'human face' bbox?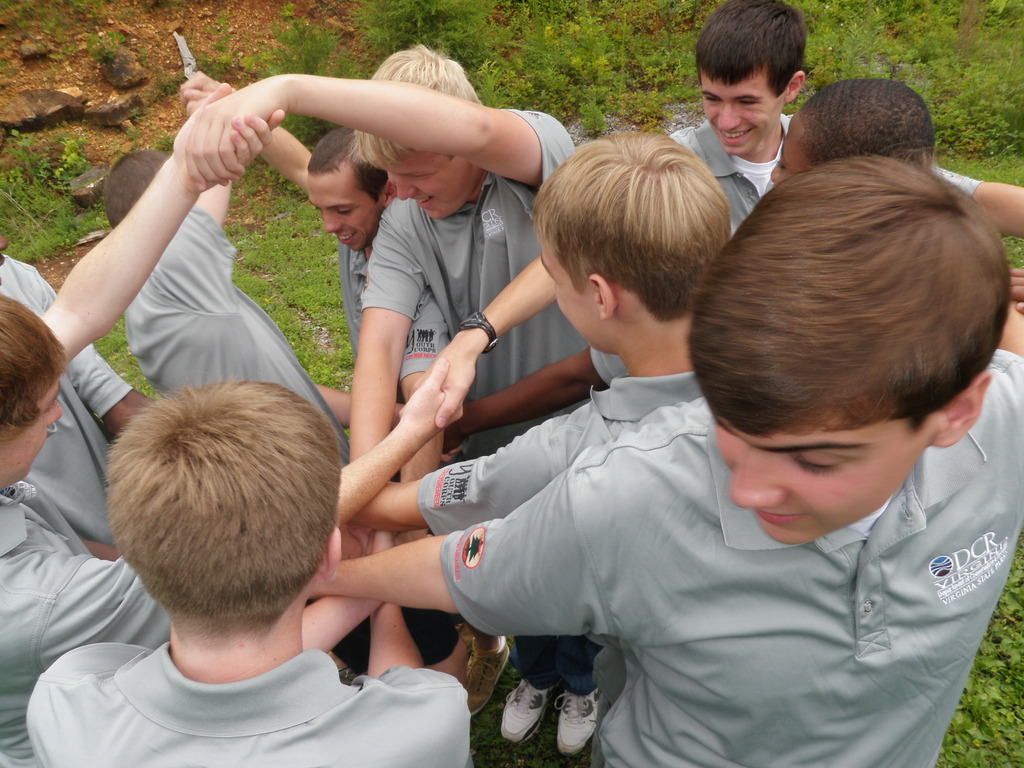
[768,121,805,189]
